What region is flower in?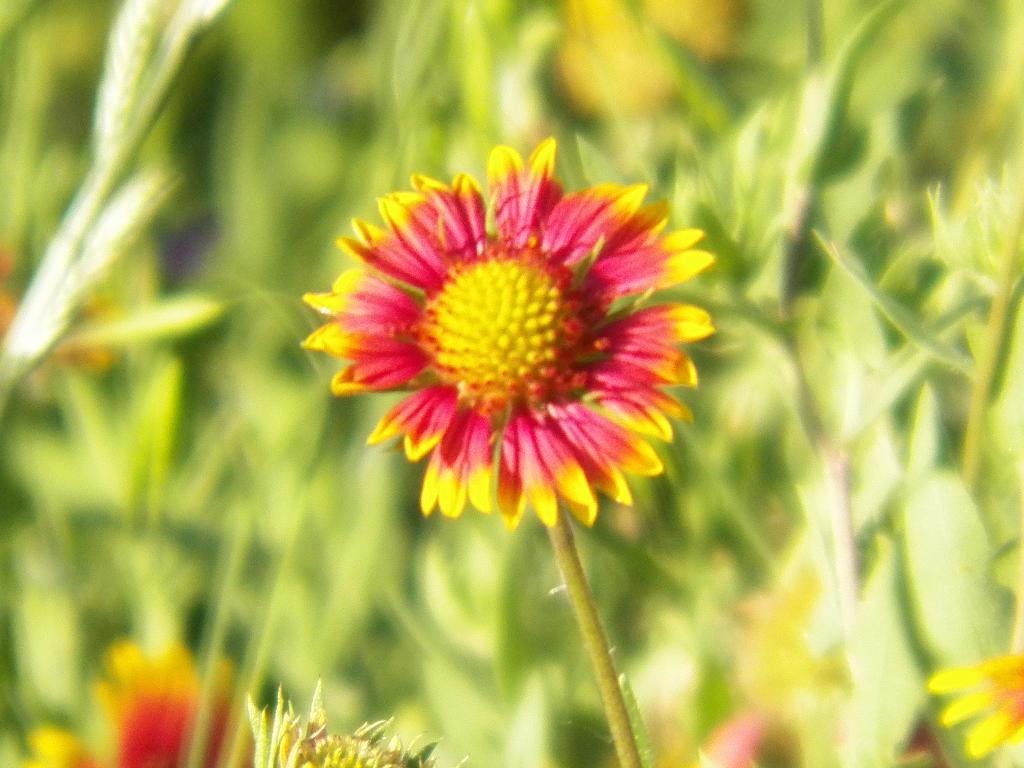
box(22, 635, 260, 767).
